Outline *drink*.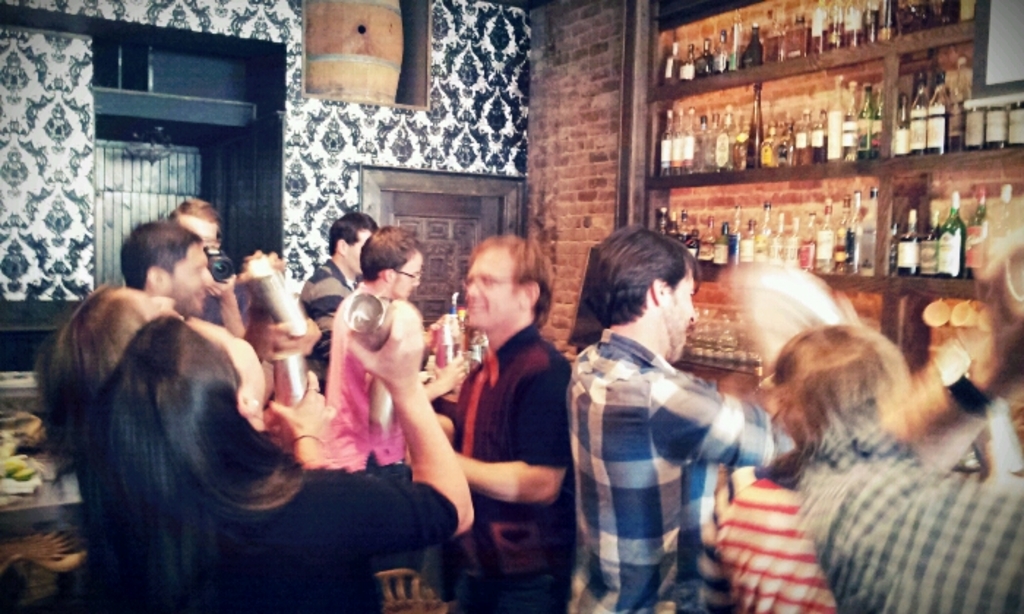
Outline: 827:12:846:47.
